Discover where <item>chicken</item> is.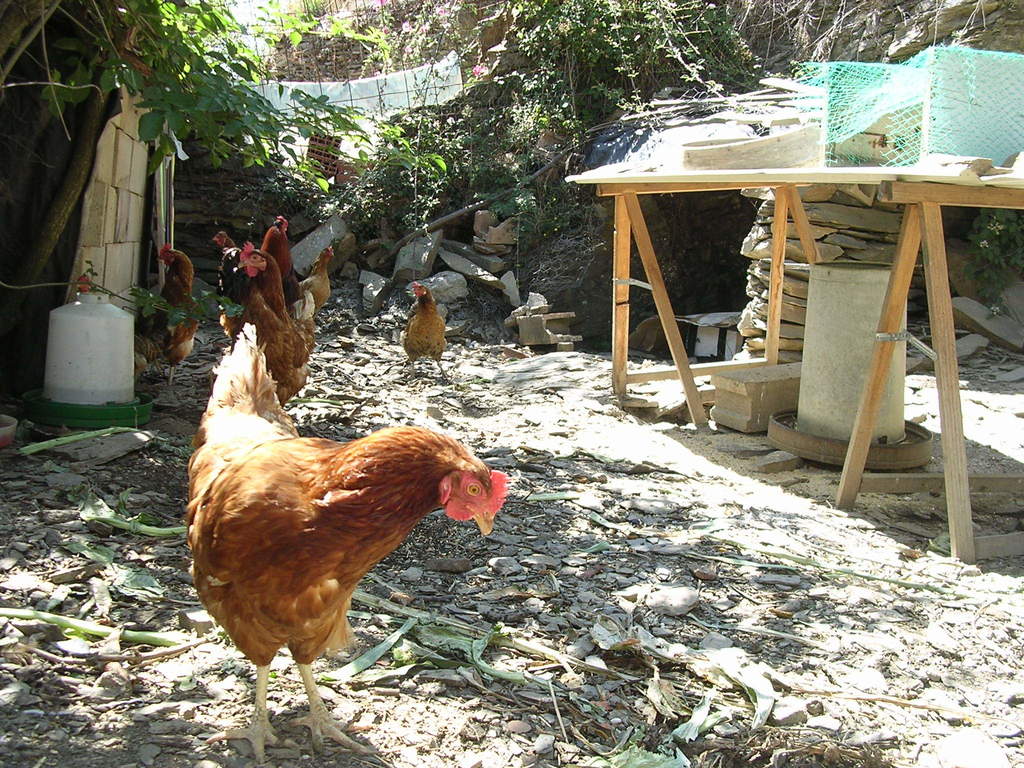
Discovered at 205:226:242:300.
